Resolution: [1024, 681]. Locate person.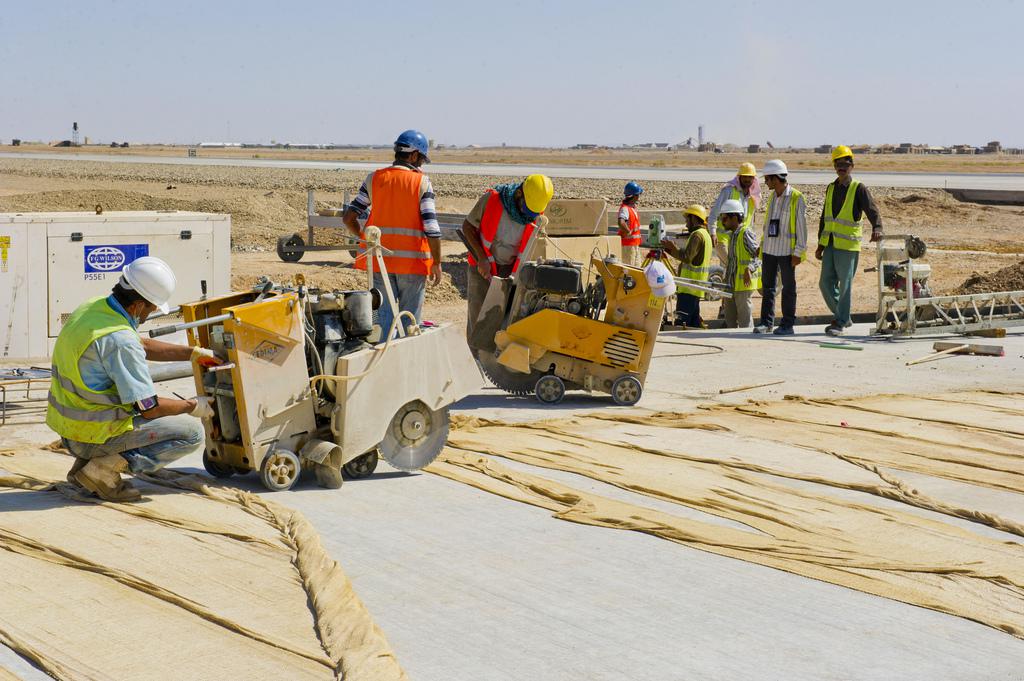
707 158 764 270.
